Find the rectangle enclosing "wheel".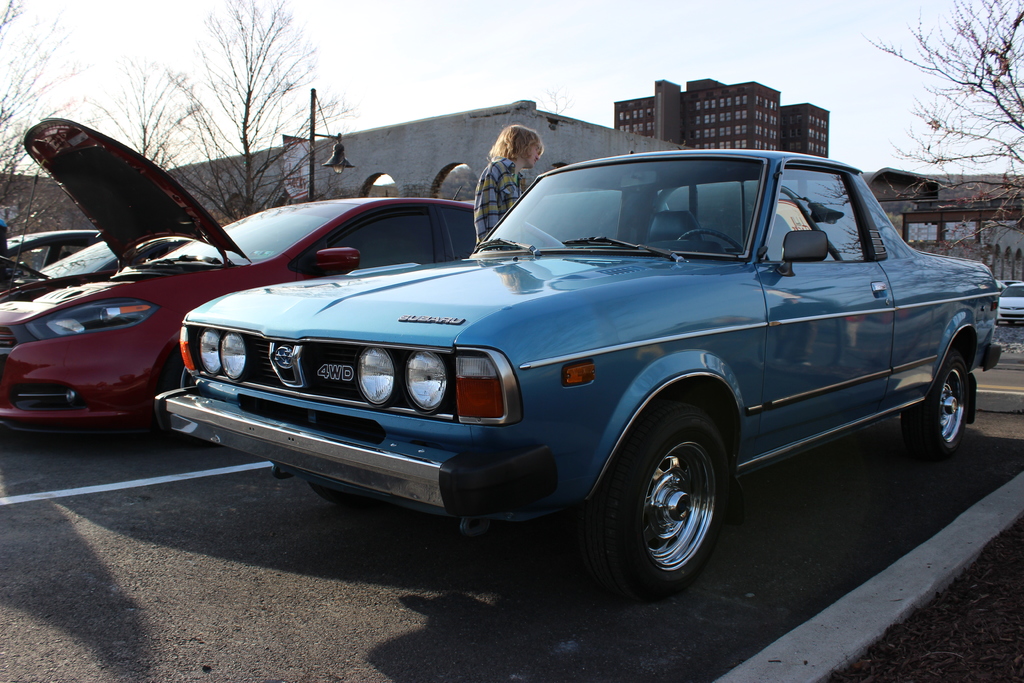
{"left": 900, "top": 355, "right": 970, "bottom": 463}.
